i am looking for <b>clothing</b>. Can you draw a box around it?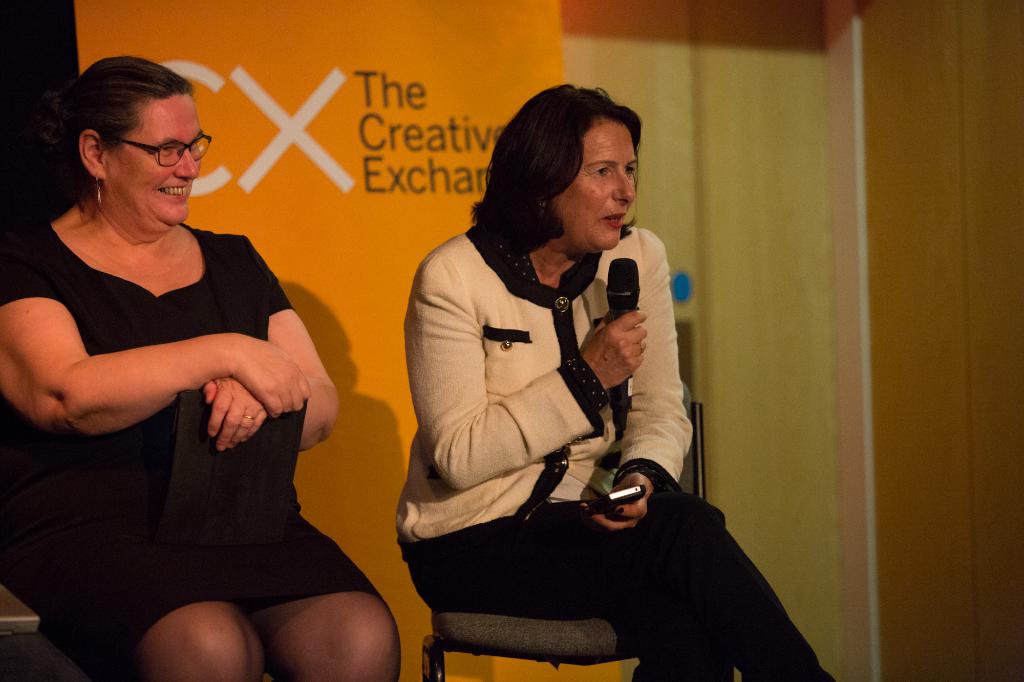
Sure, the bounding box is Rect(19, 152, 350, 587).
